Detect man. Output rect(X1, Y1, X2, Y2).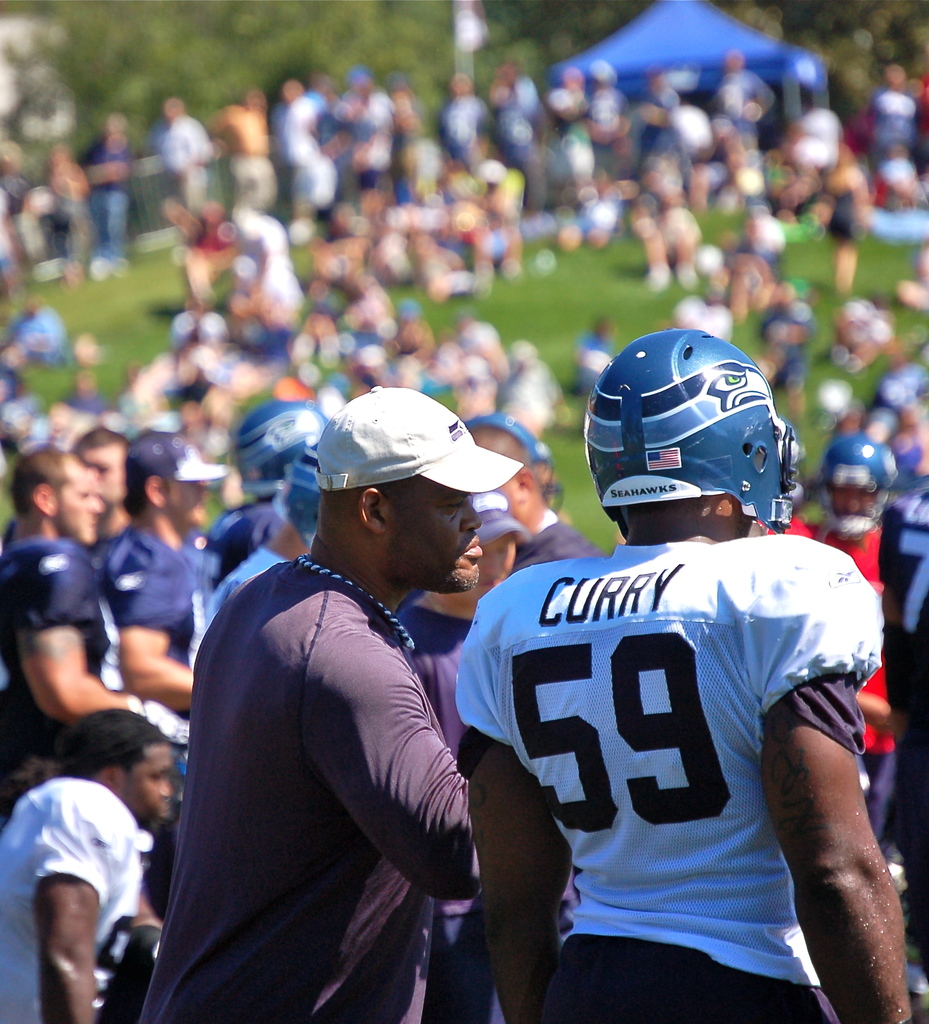
rect(70, 420, 130, 547).
